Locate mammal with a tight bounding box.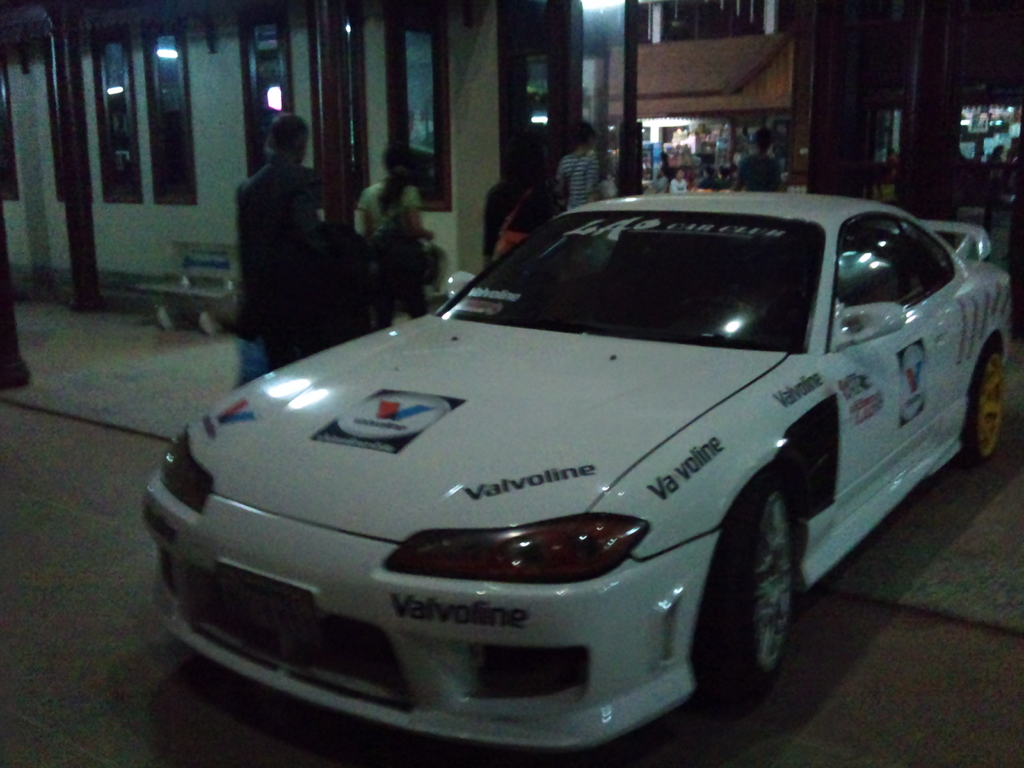
BBox(357, 139, 442, 319).
